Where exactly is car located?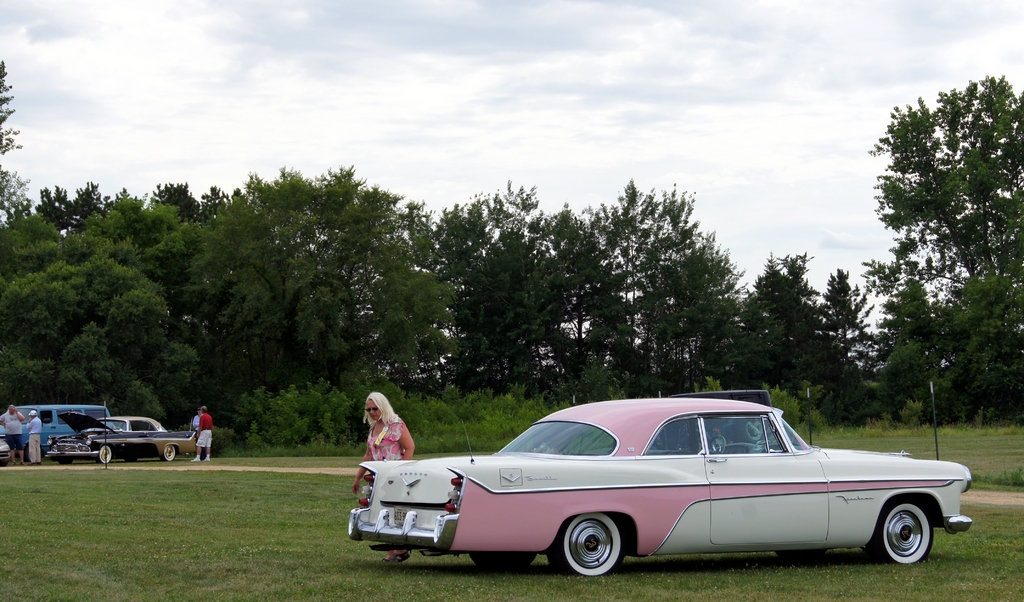
Its bounding box is (left=0, top=431, right=15, bottom=467).
